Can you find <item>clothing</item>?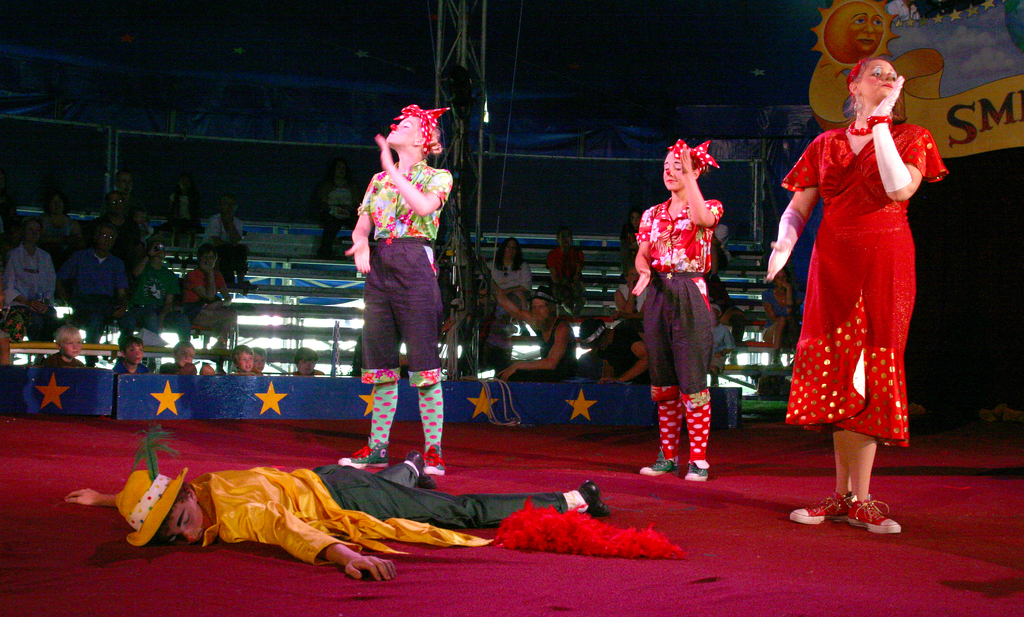
Yes, bounding box: box(637, 191, 721, 409).
